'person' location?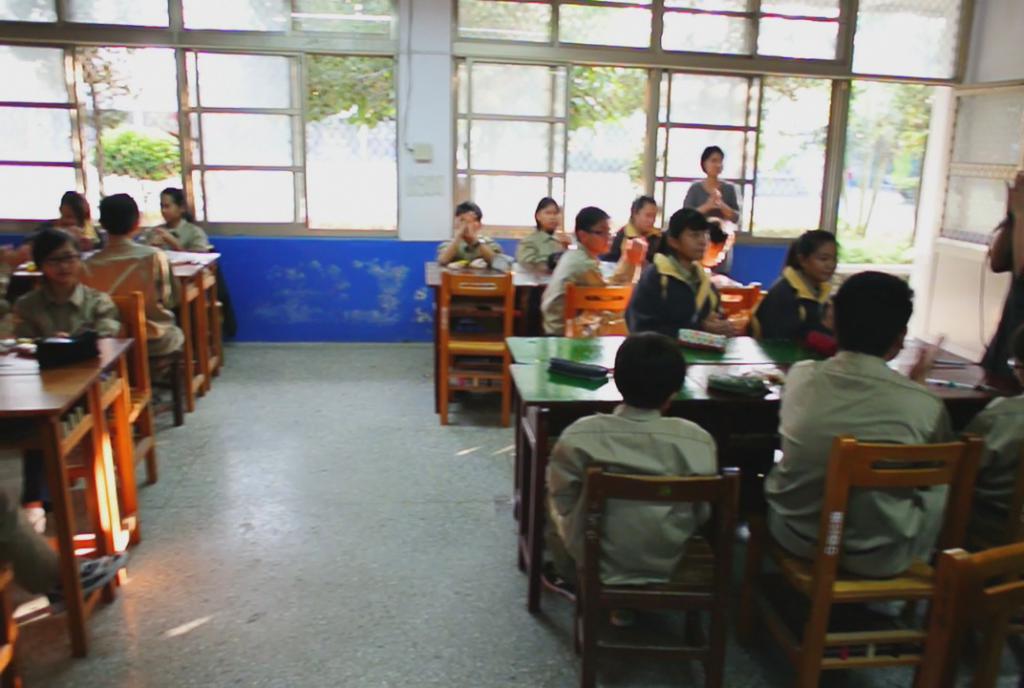
bbox(542, 331, 720, 627)
